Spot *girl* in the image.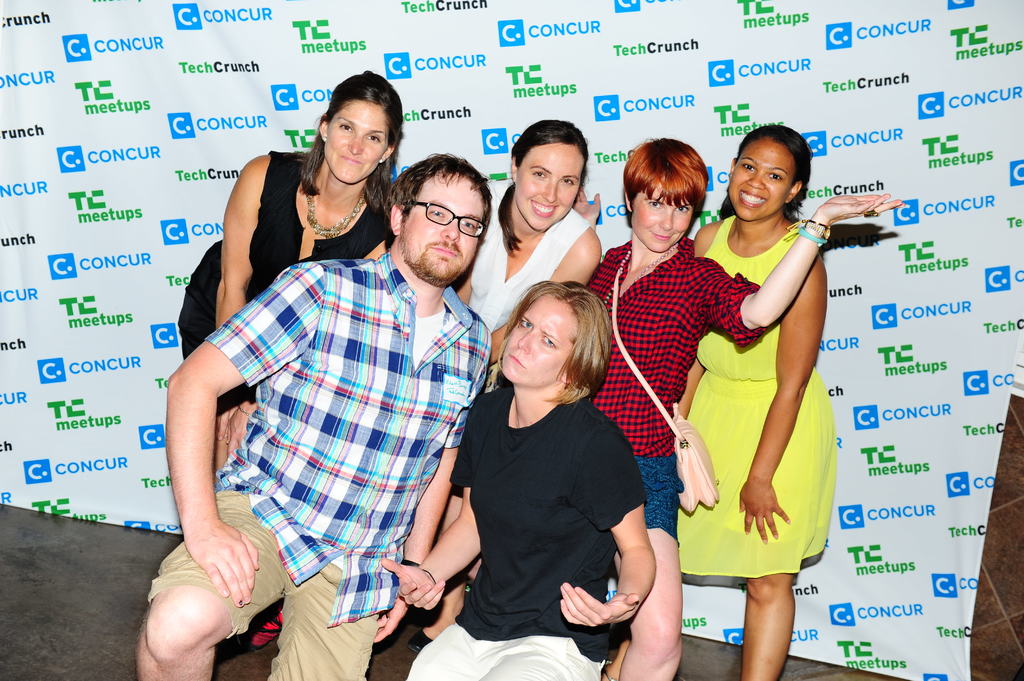
*girl* found at <box>376,285,655,680</box>.
